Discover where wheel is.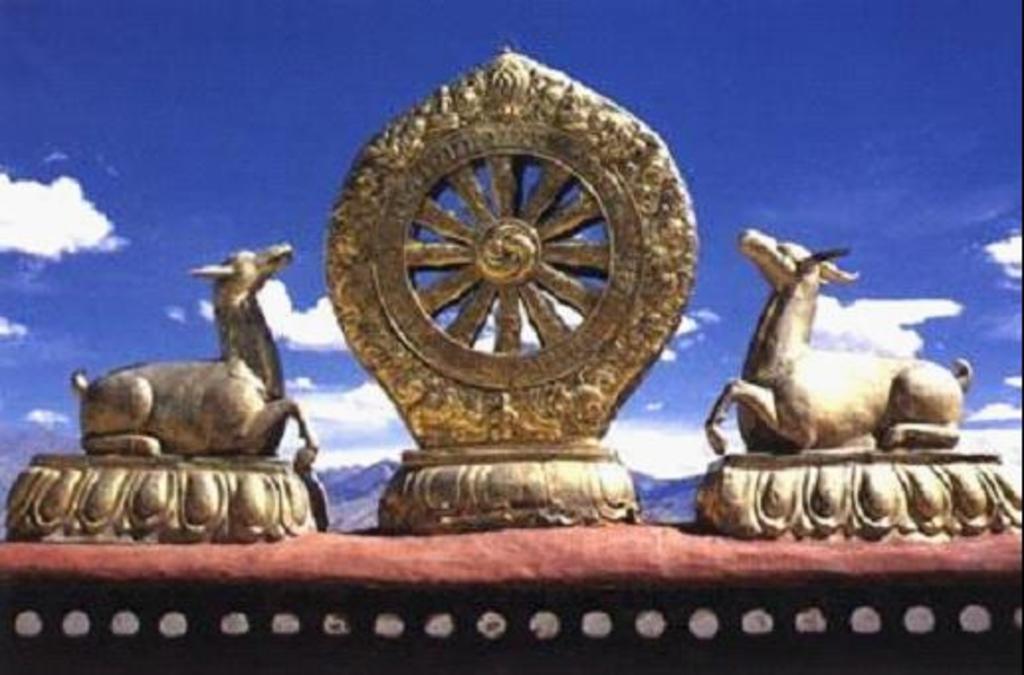
Discovered at [left=370, top=117, right=640, bottom=390].
